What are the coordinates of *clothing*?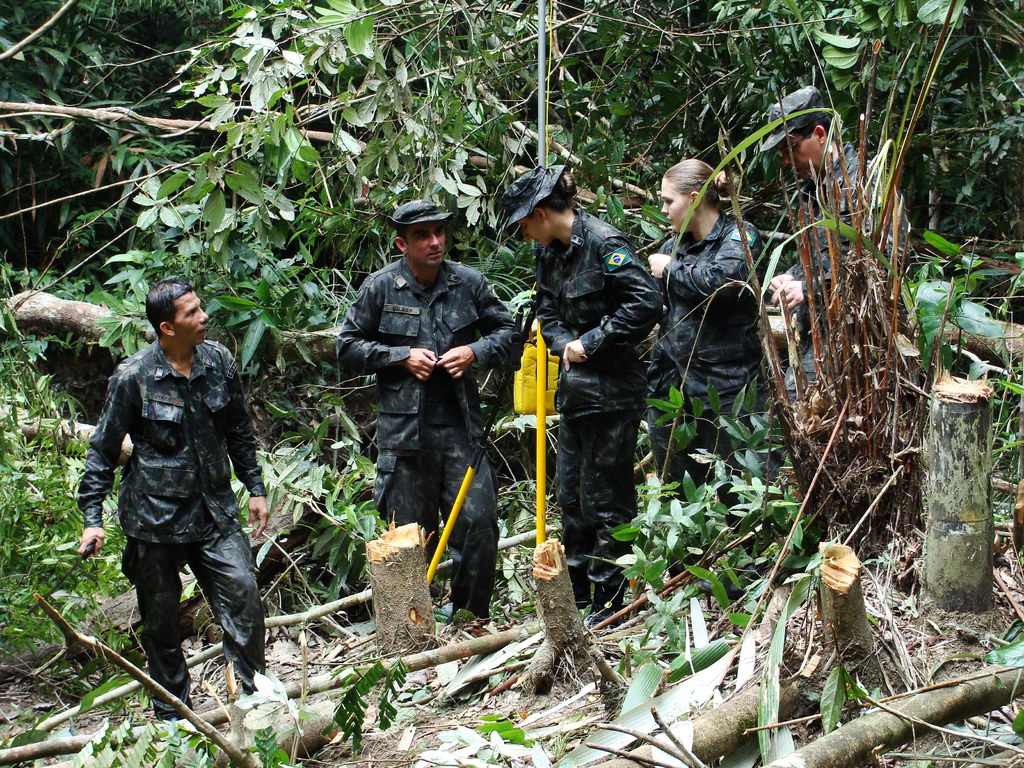
77 337 266 721.
